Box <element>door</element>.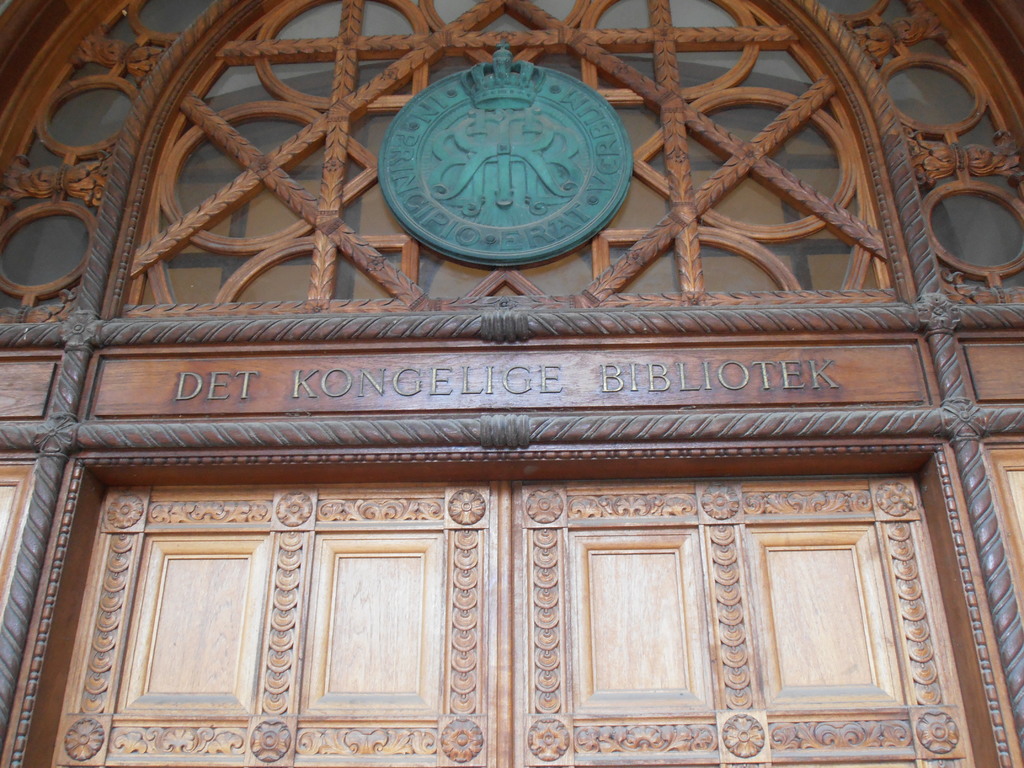
l=38, t=481, r=1000, b=767.
